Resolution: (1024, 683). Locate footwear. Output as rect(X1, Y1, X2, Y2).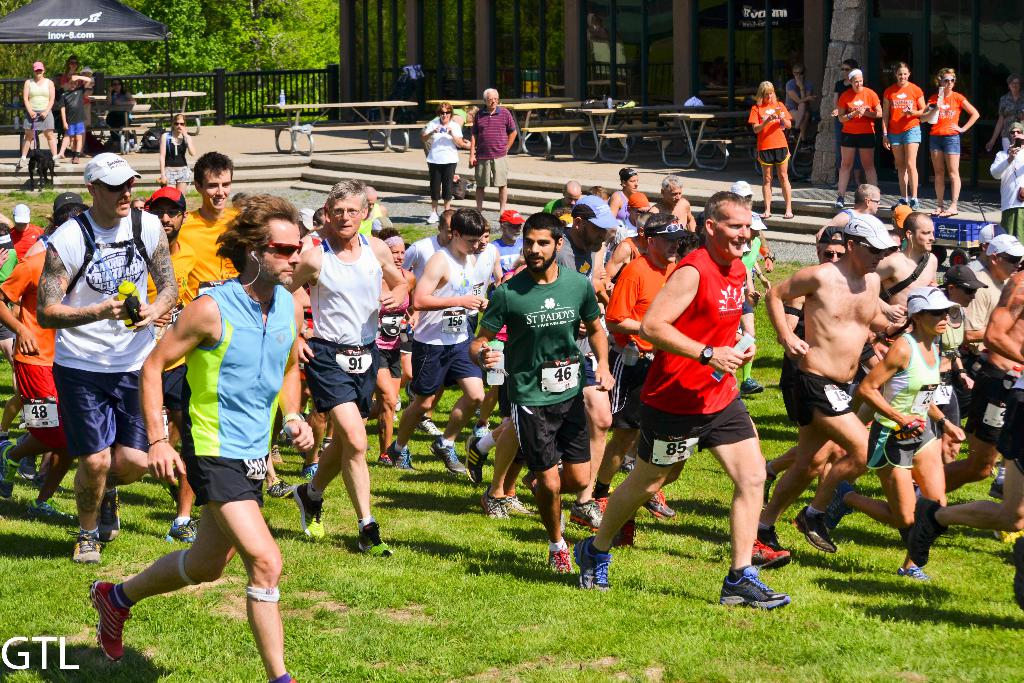
rect(709, 561, 790, 622).
